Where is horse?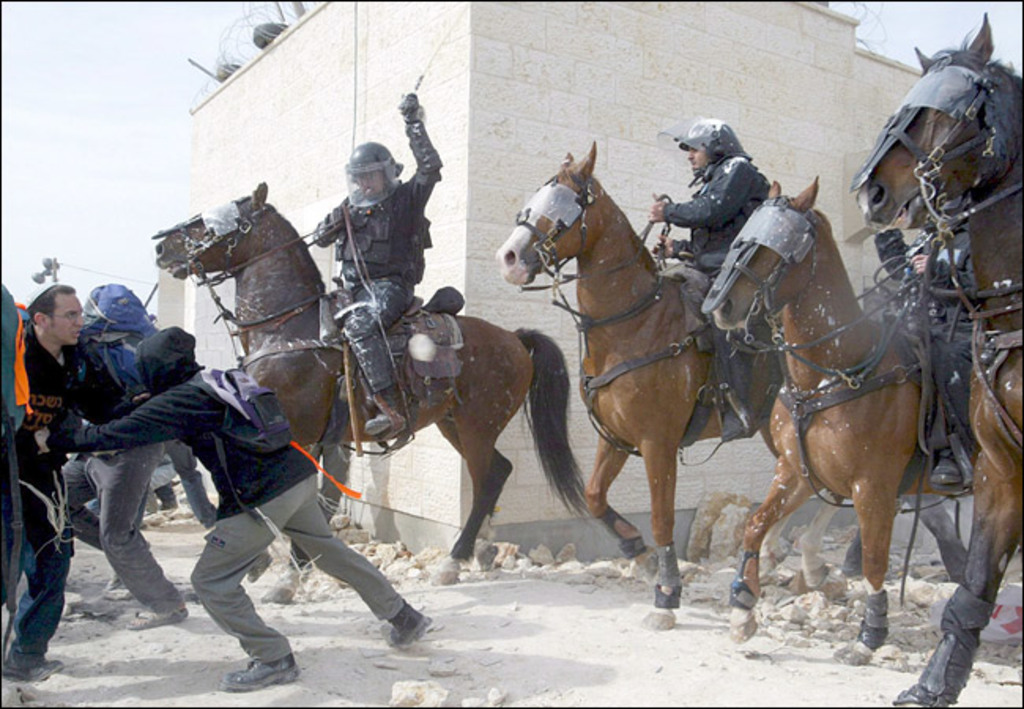
detection(714, 178, 981, 665).
